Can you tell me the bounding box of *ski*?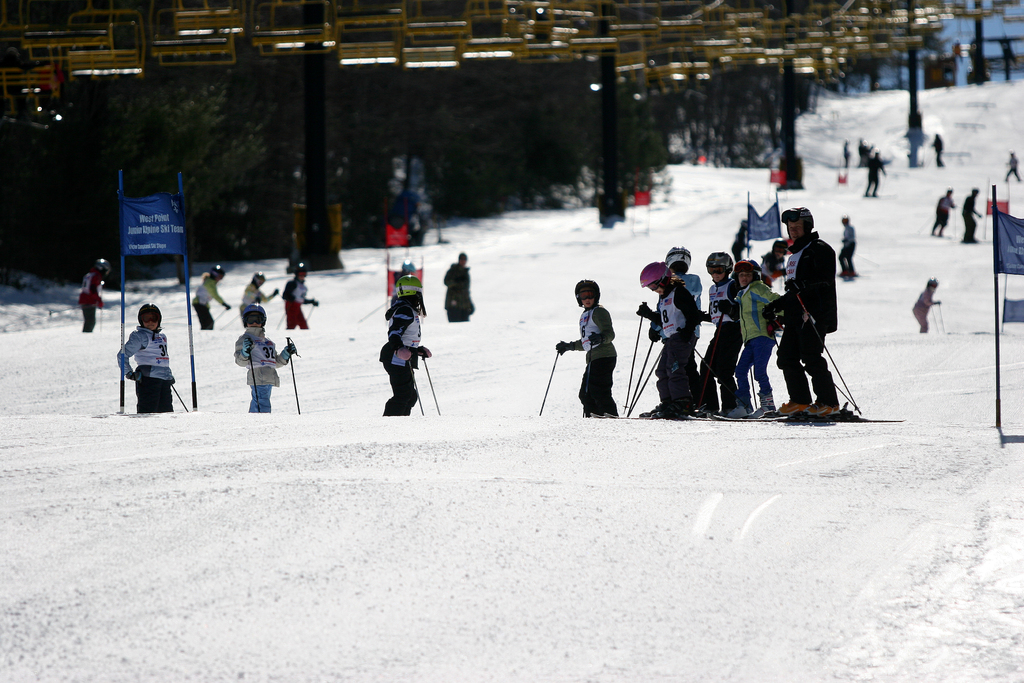
l=683, t=409, r=714, b=424.
